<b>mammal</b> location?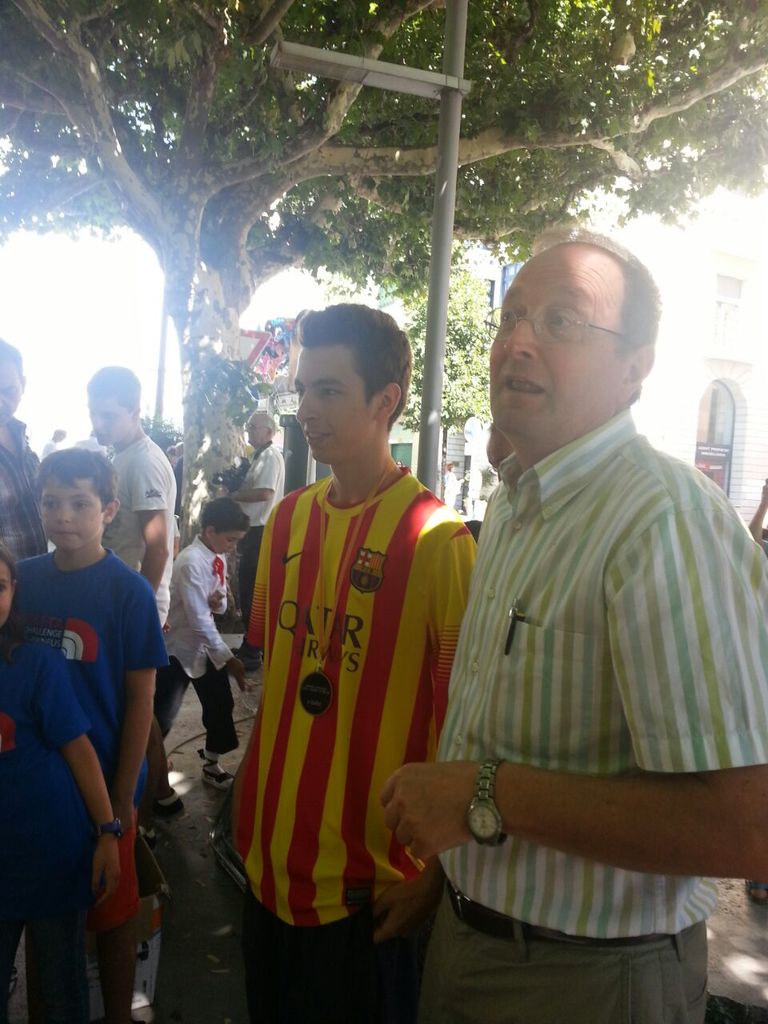
region(227, 298, 478, 1022)
